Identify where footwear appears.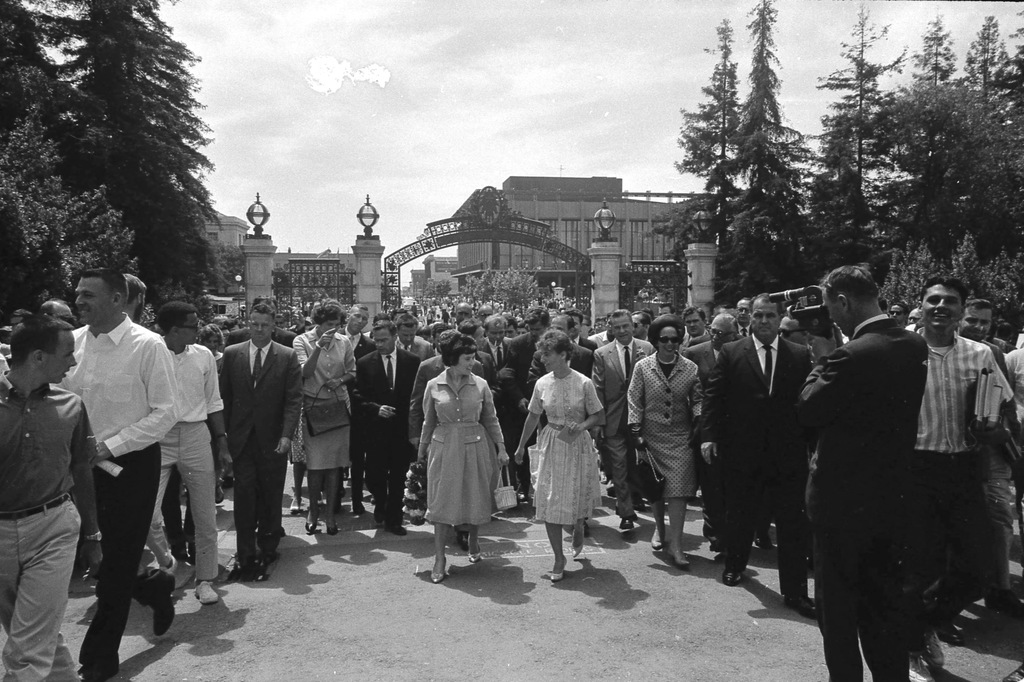
Appears at <region>572, 521, 580, 556</region>.
